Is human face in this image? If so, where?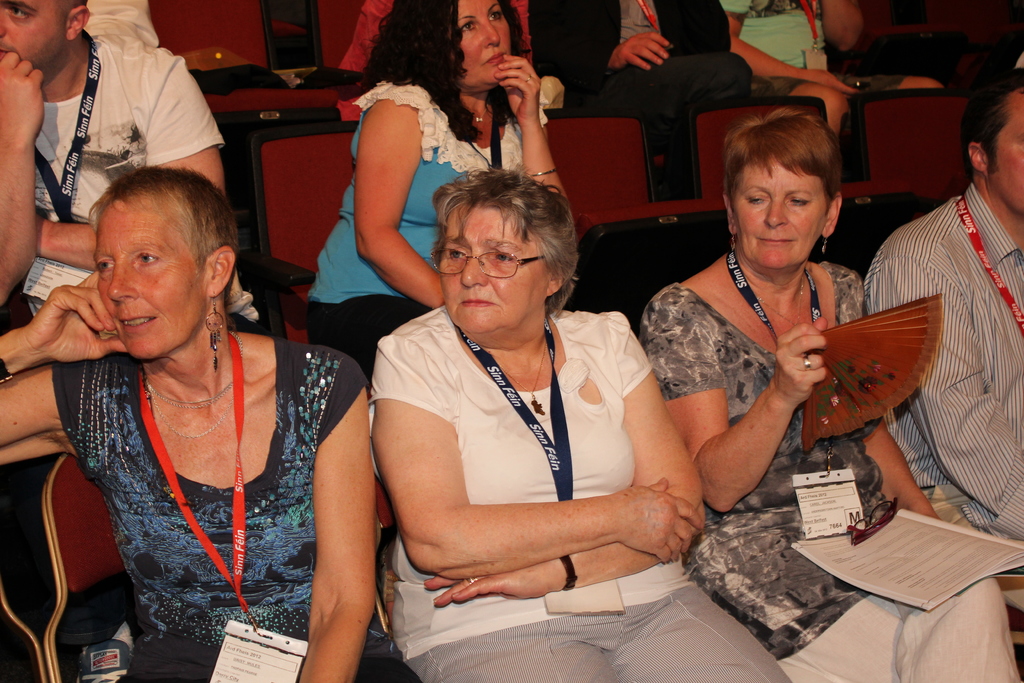
Yes, at <bbox>92, 201, 204, 360</bbox>.
